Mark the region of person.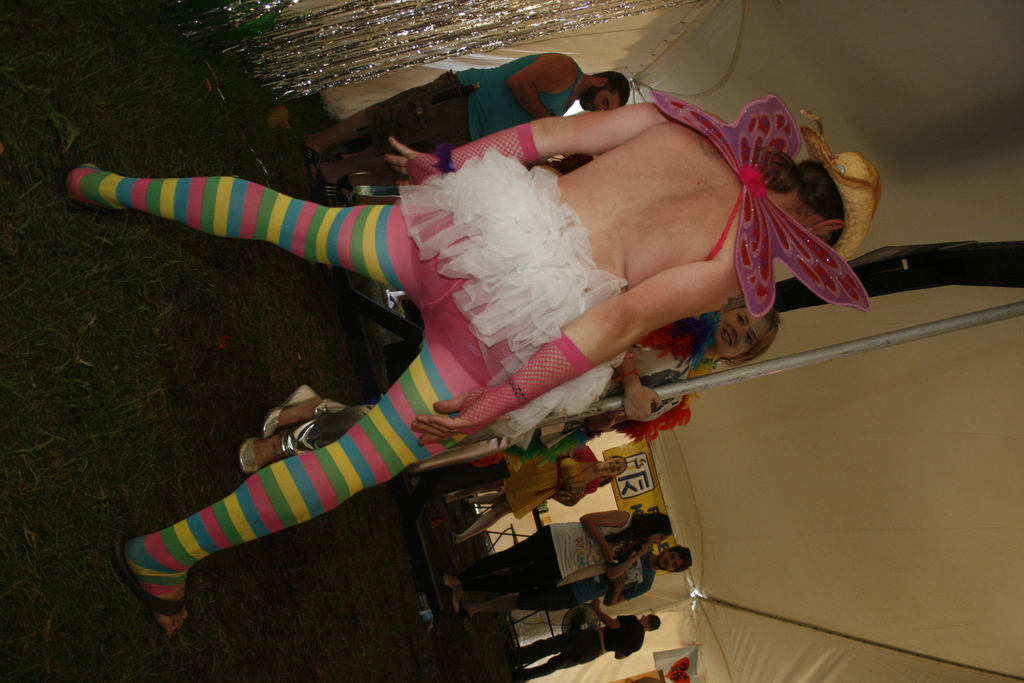
Region: locate(444, 447, 627, 539).
